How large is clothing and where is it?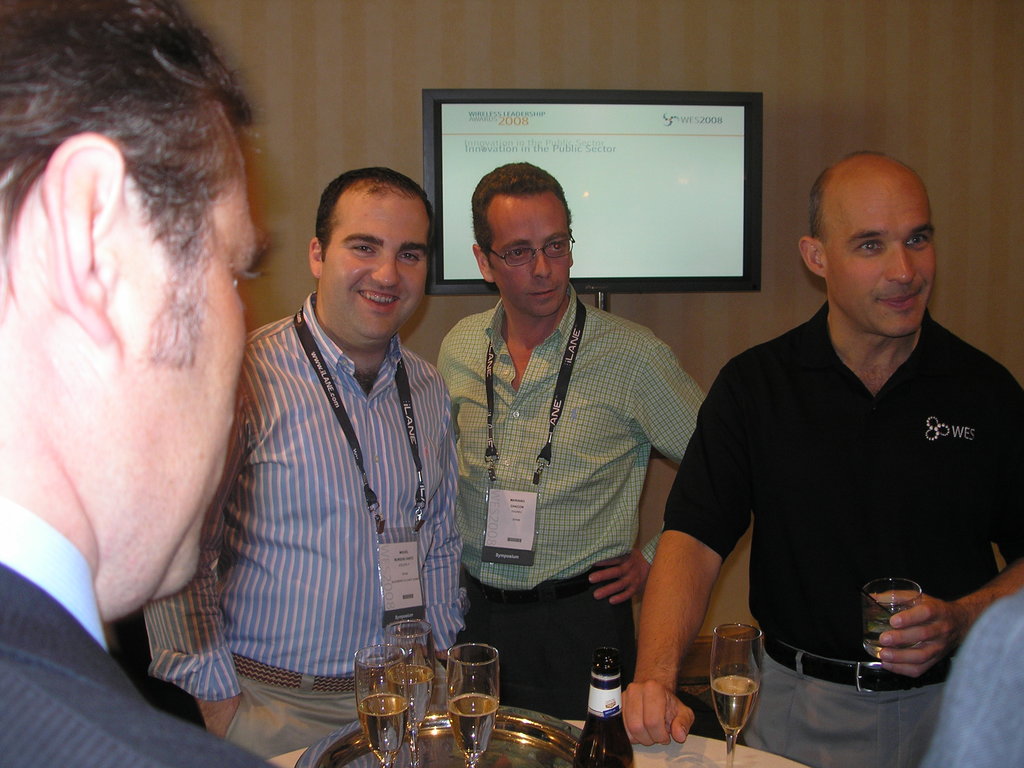
Bounding box: crop(439, 299, 717, 733).
